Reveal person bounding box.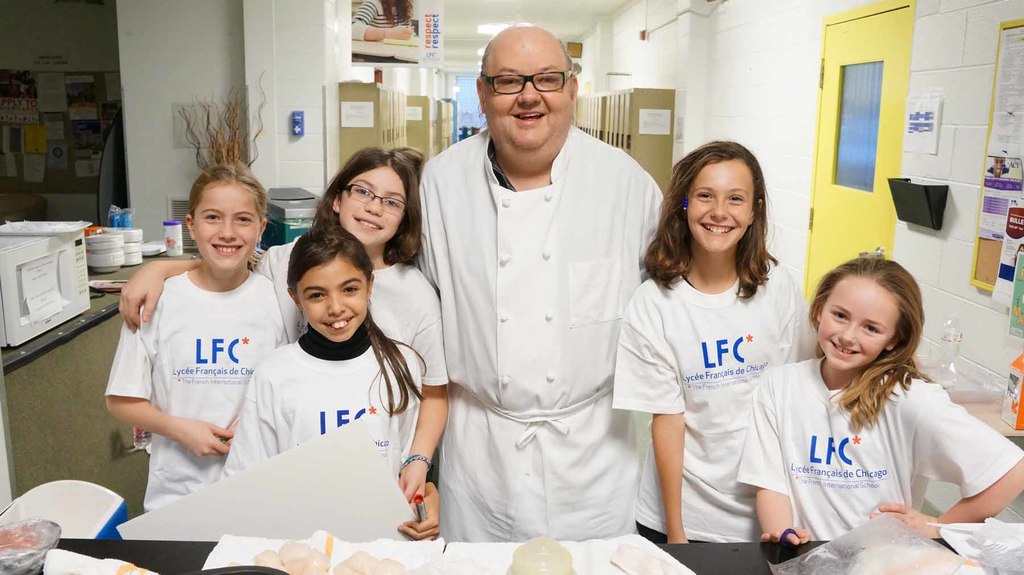
Revealed: (left=733, top=252, right=1023, bottom=574).
